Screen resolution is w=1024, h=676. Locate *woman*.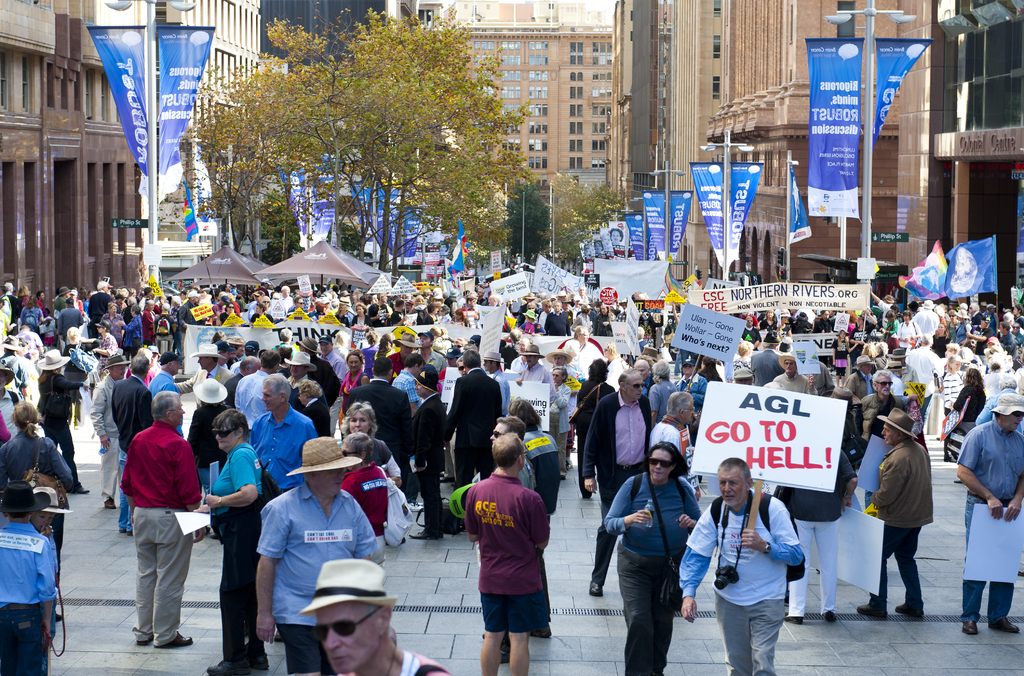
<region>610, 227, 625, 245</region>.
